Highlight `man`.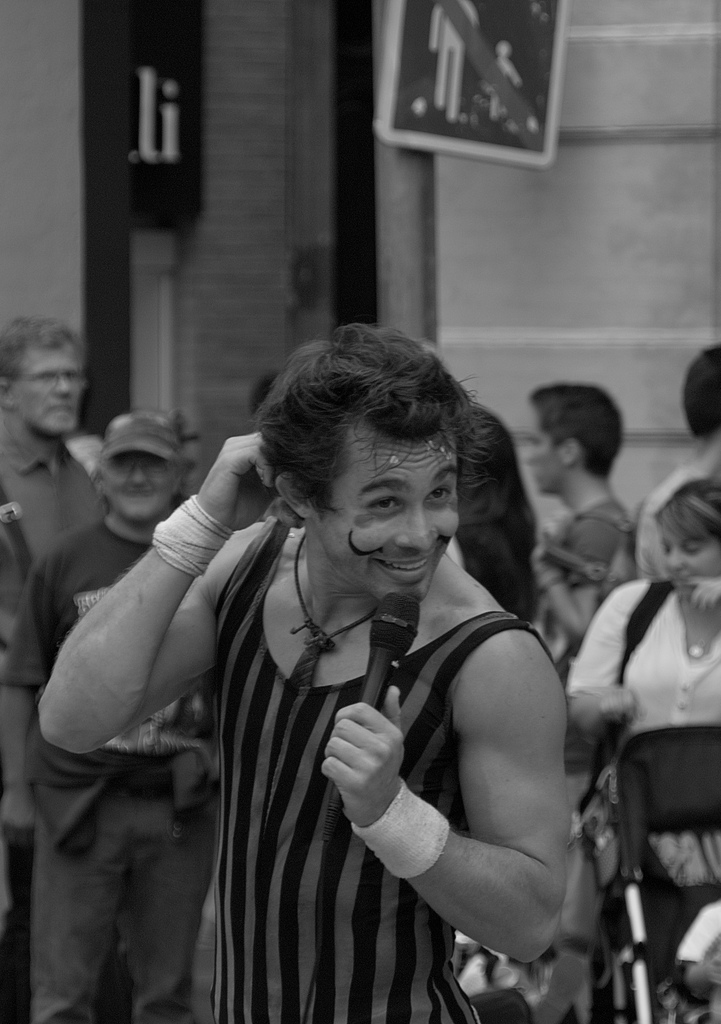
Highlighted region: 524, 385, 638, 1023.
